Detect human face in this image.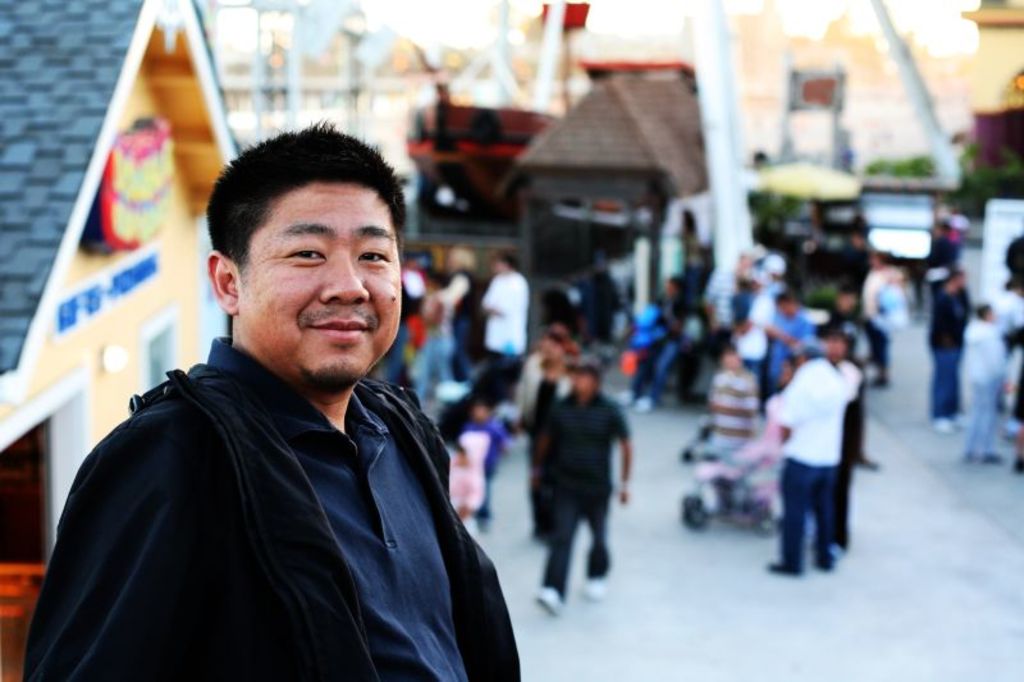
Detection: box=[538, 340, 557, 362].
